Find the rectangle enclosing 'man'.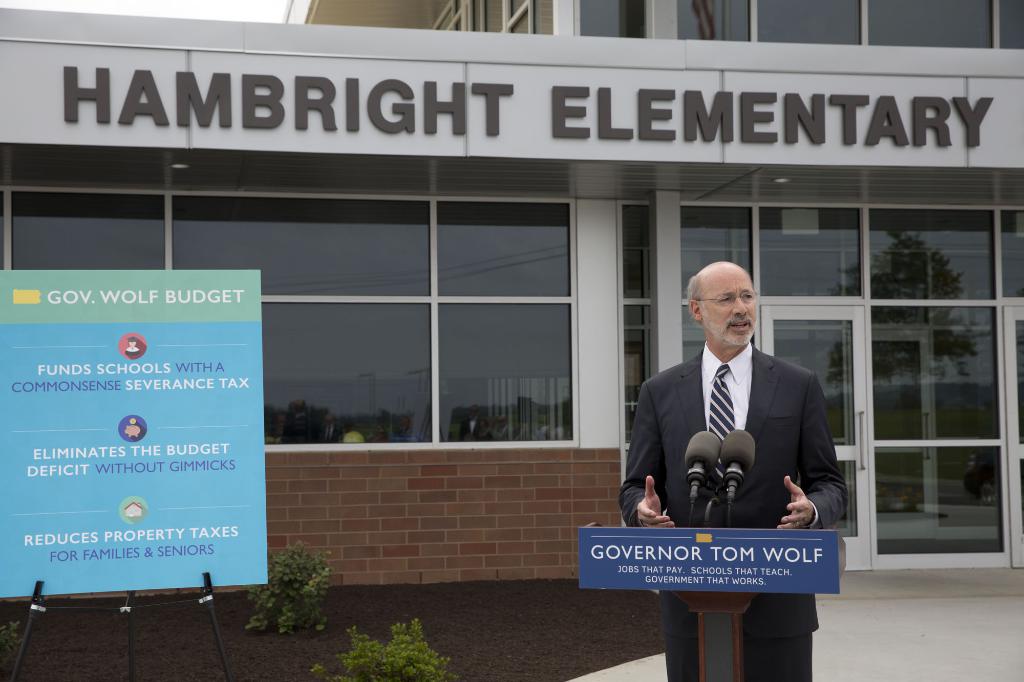
region(617, 257, 851, 681).
